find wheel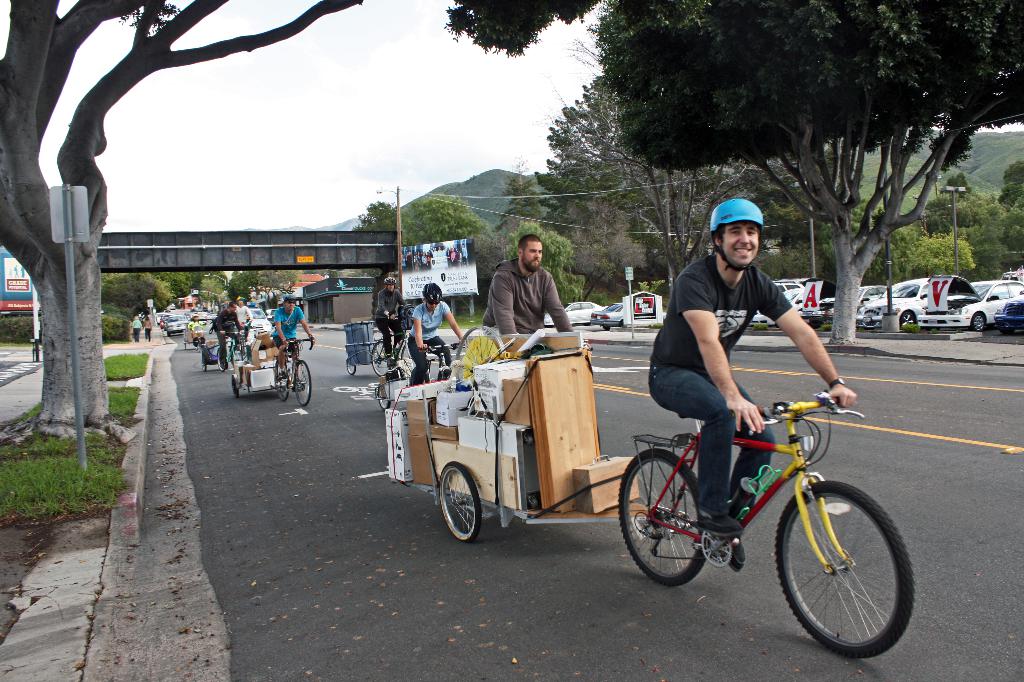
Rect(239, 338, 244, 355)
